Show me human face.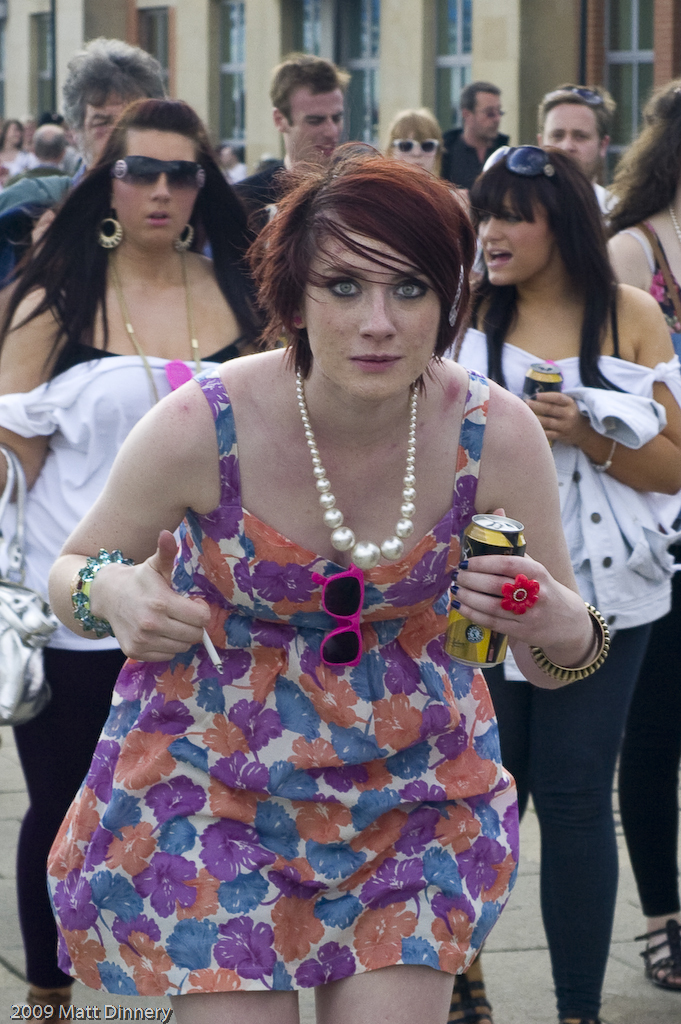
human face is here: 477, 195, 546, 289.
